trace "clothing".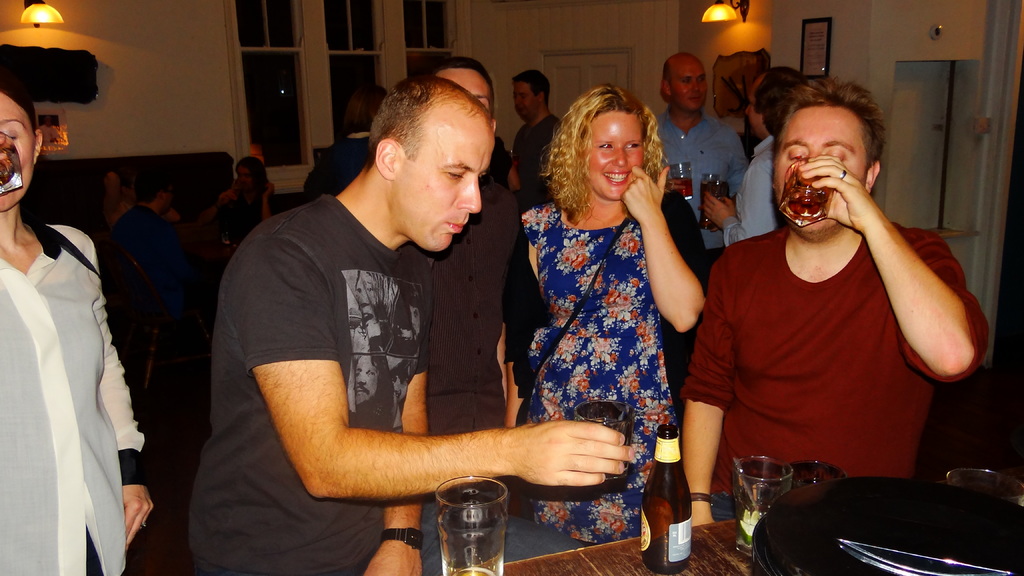
Traced to 655, 106, 740, 246.
